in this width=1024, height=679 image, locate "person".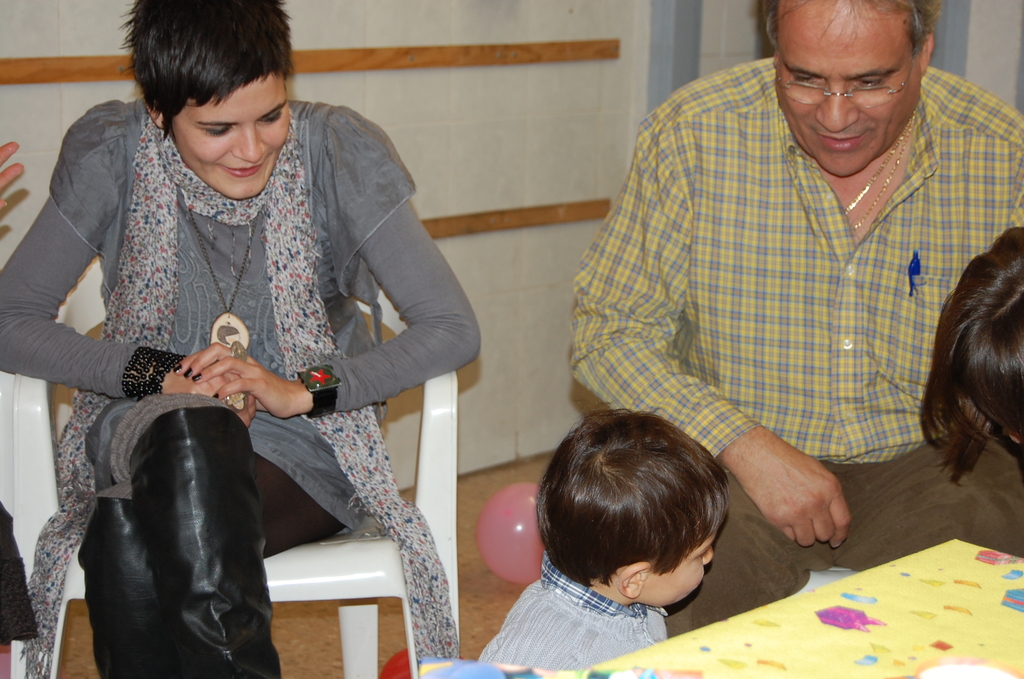
Bounding box: crop(566, 0, 1023, 639).
